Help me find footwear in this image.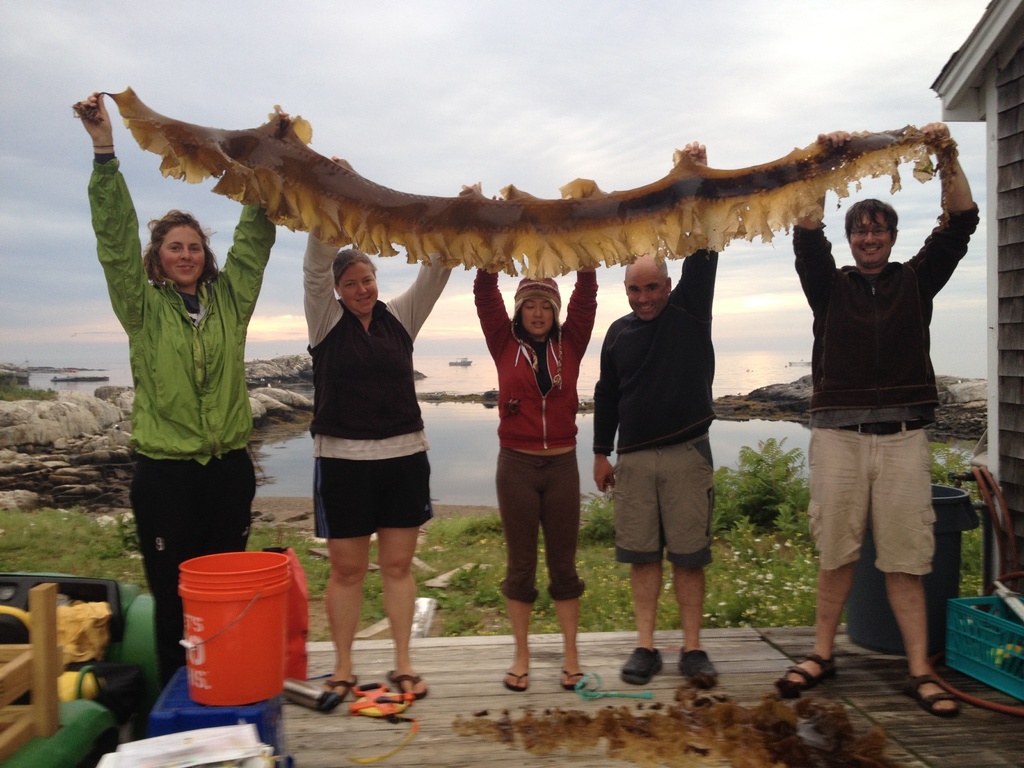
Found it: BBox(903, 672, 961, 718).
